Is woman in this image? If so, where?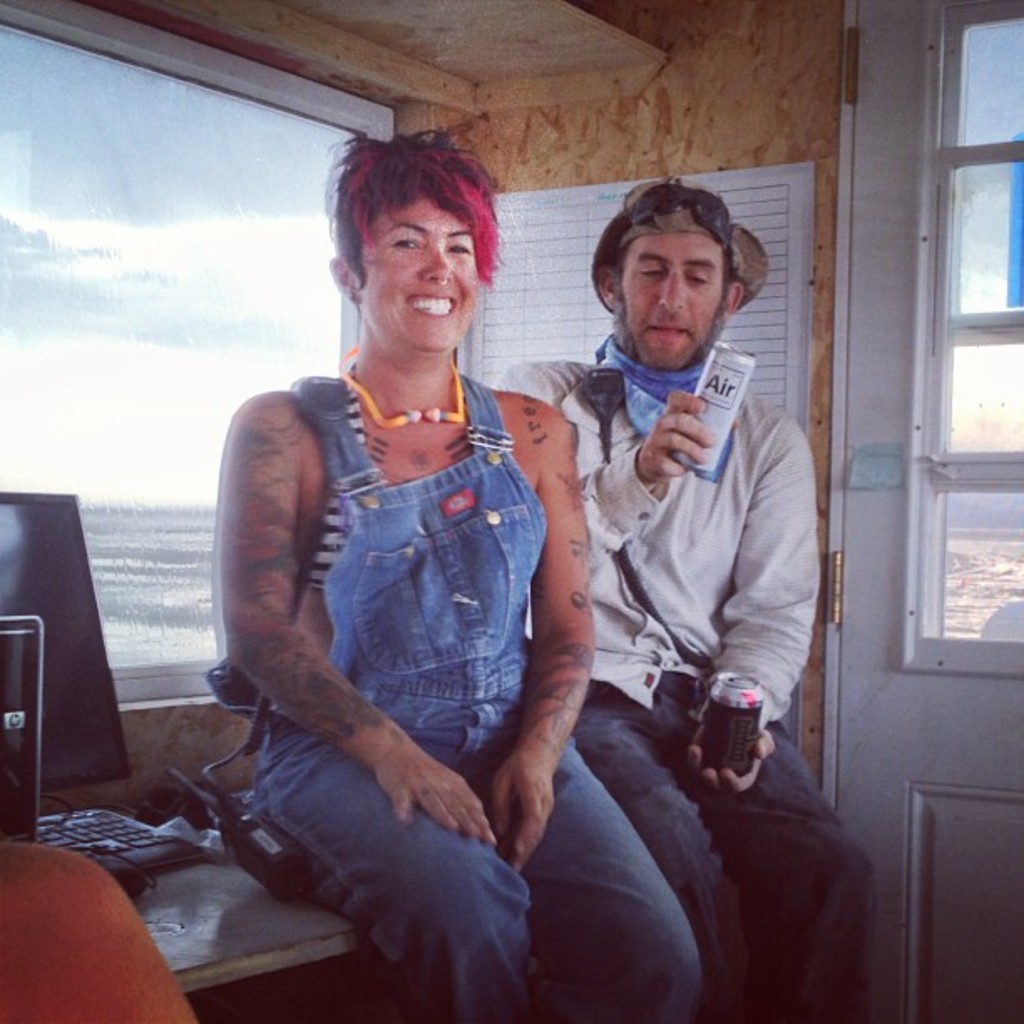
Yes, at [left=196, top=109, right=709, bottom=1022].
